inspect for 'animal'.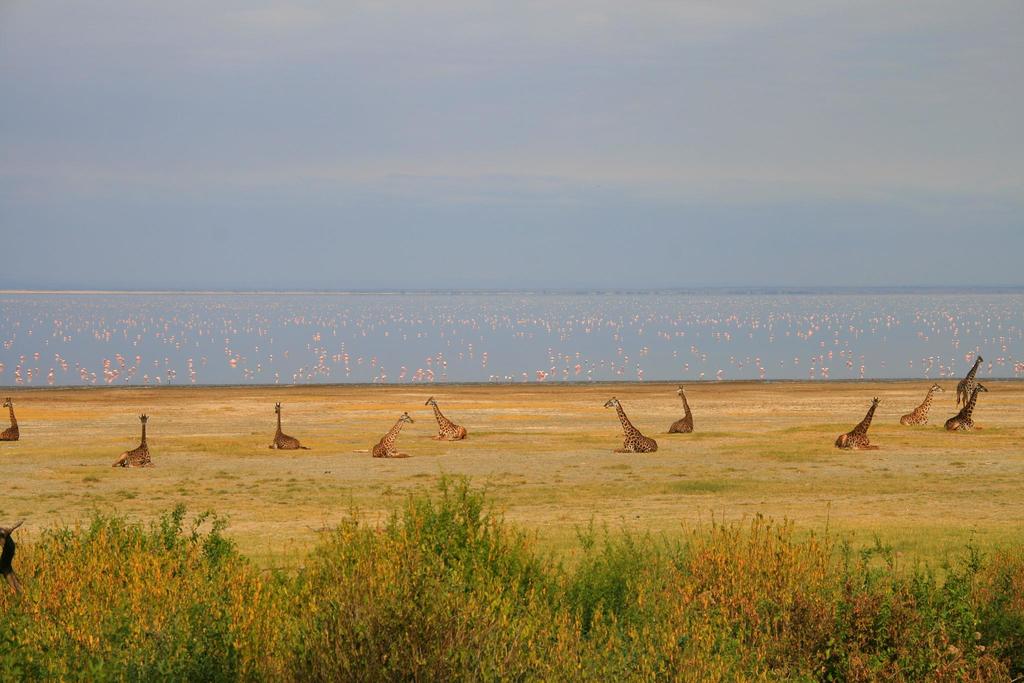
Inspection: locate(940, 383, 988, 431).
